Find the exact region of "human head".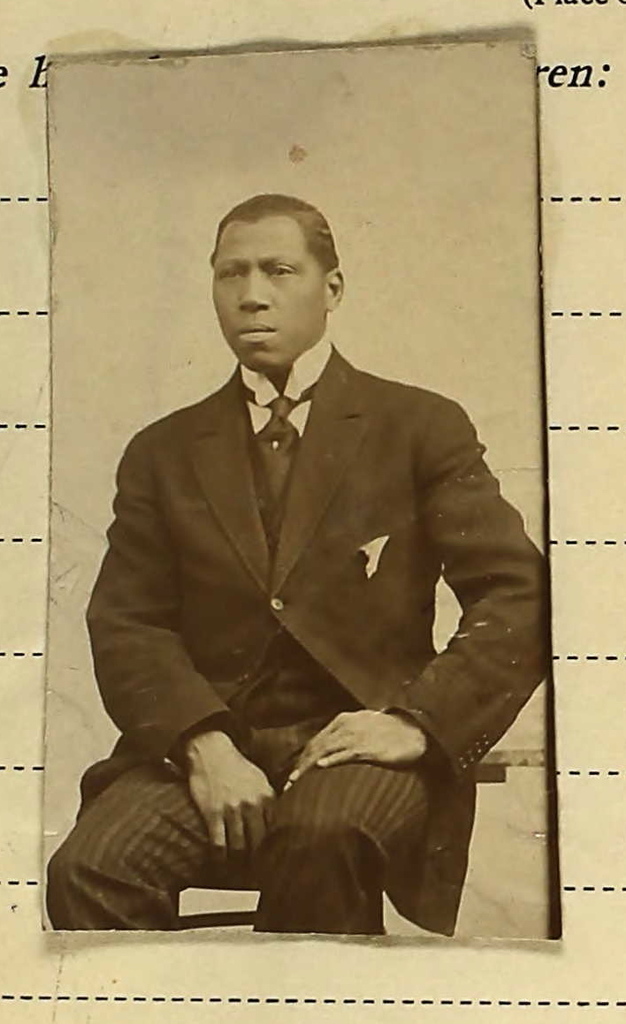
Exact region: x1=190, y1=187, x2=349, y2=341.
